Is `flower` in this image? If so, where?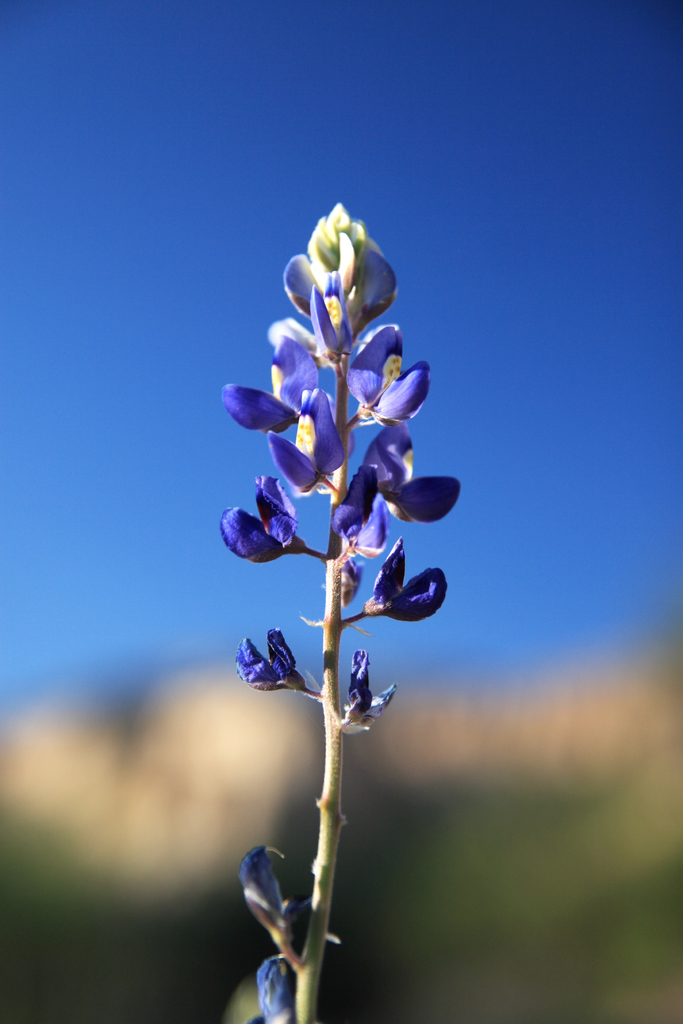
Yes, at [217,477,299,565].
